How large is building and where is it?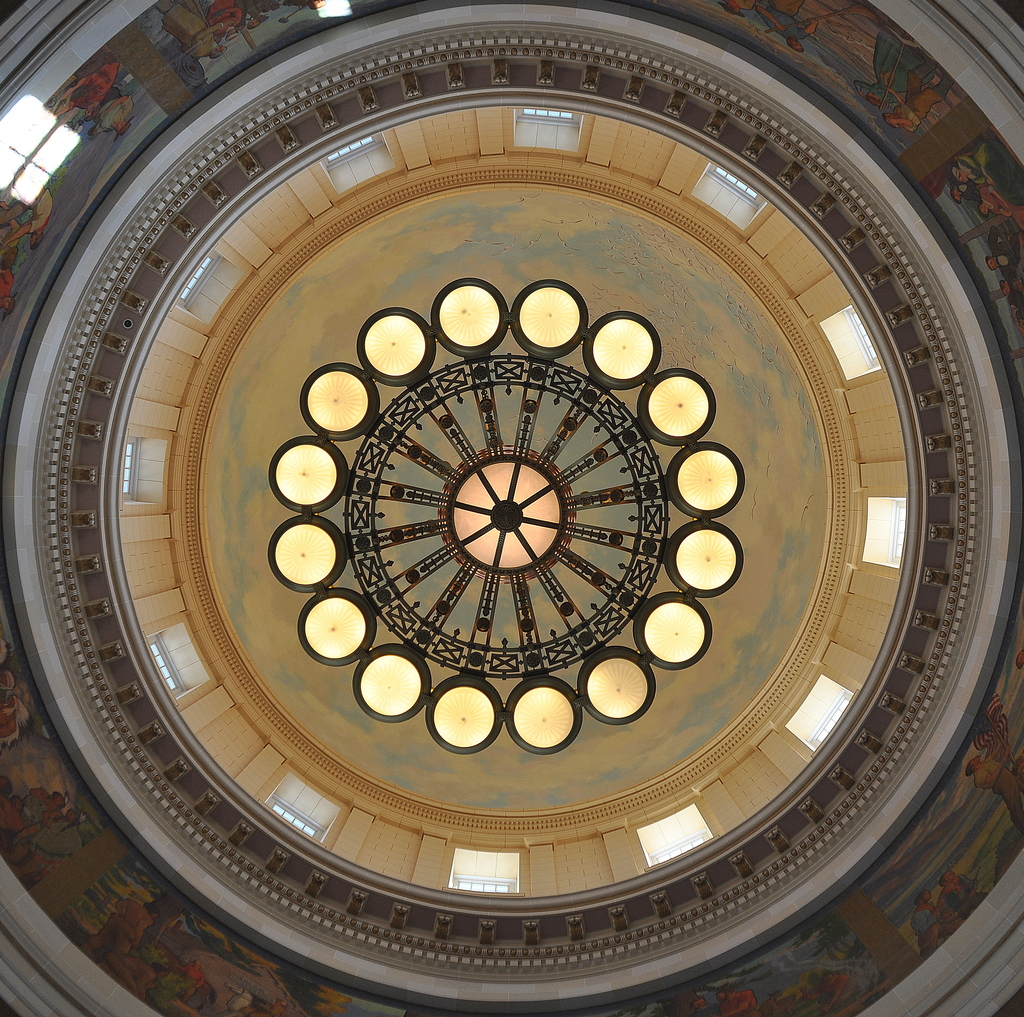
Bounding box: (0,0,1023,1014).
